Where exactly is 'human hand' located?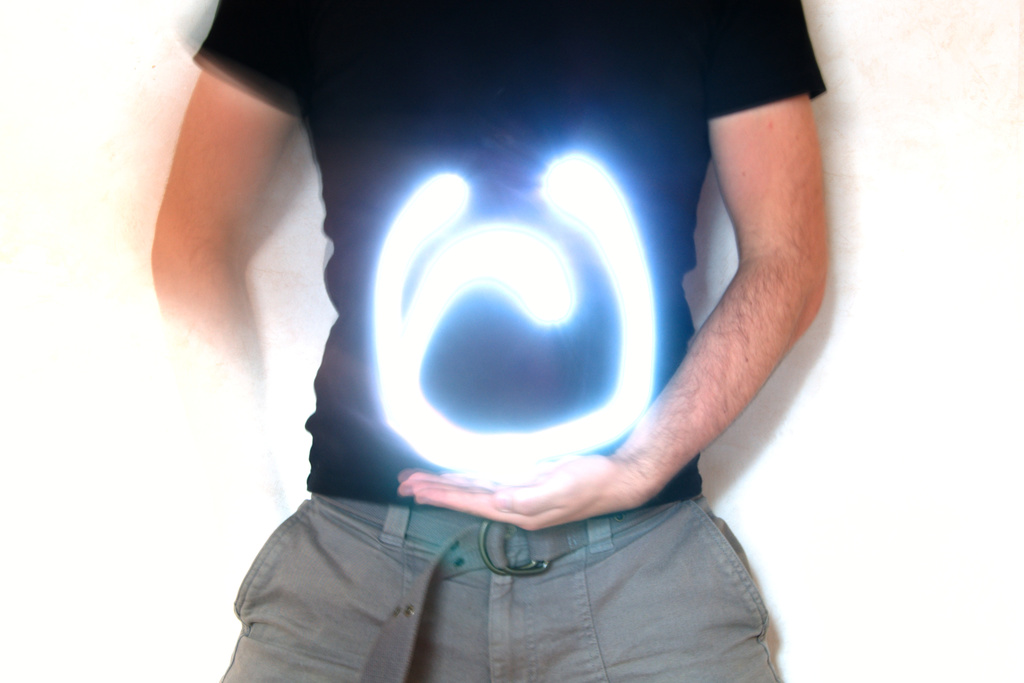
Its bounding box is select_region(397, 447, 621, 529).
